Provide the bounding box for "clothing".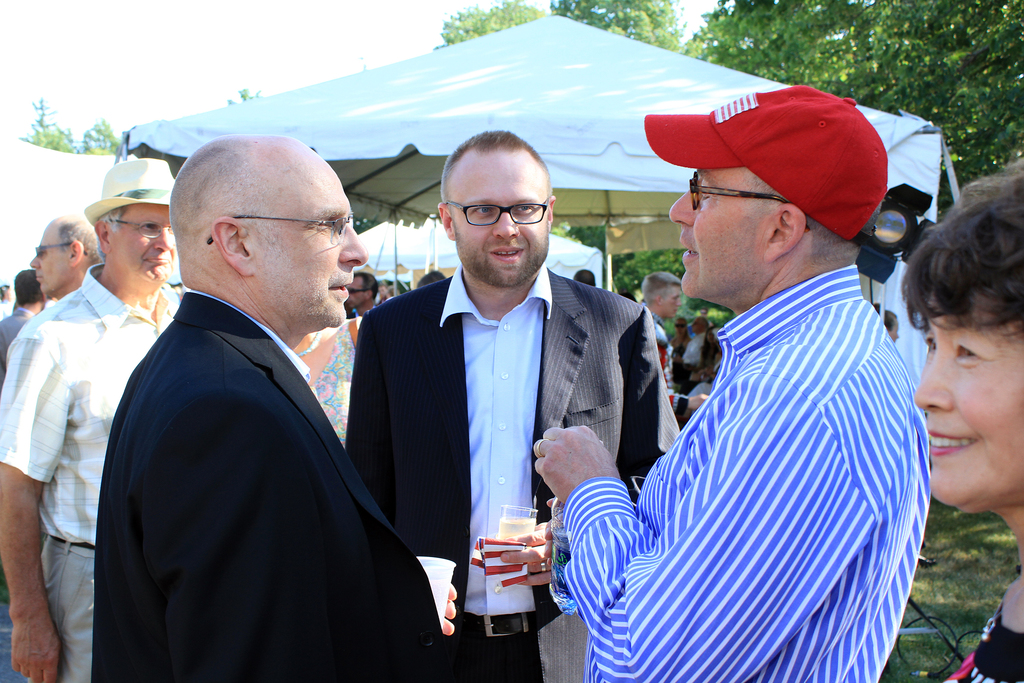
0/302/33/354.
